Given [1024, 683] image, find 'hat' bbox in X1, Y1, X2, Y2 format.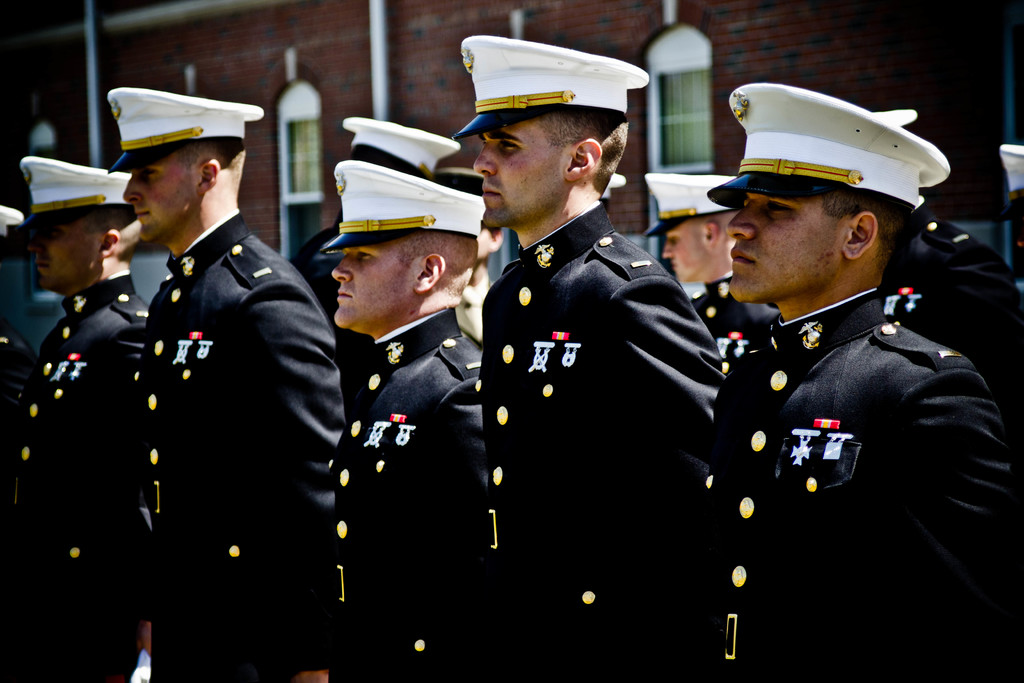
640, 173, 735, 239.
